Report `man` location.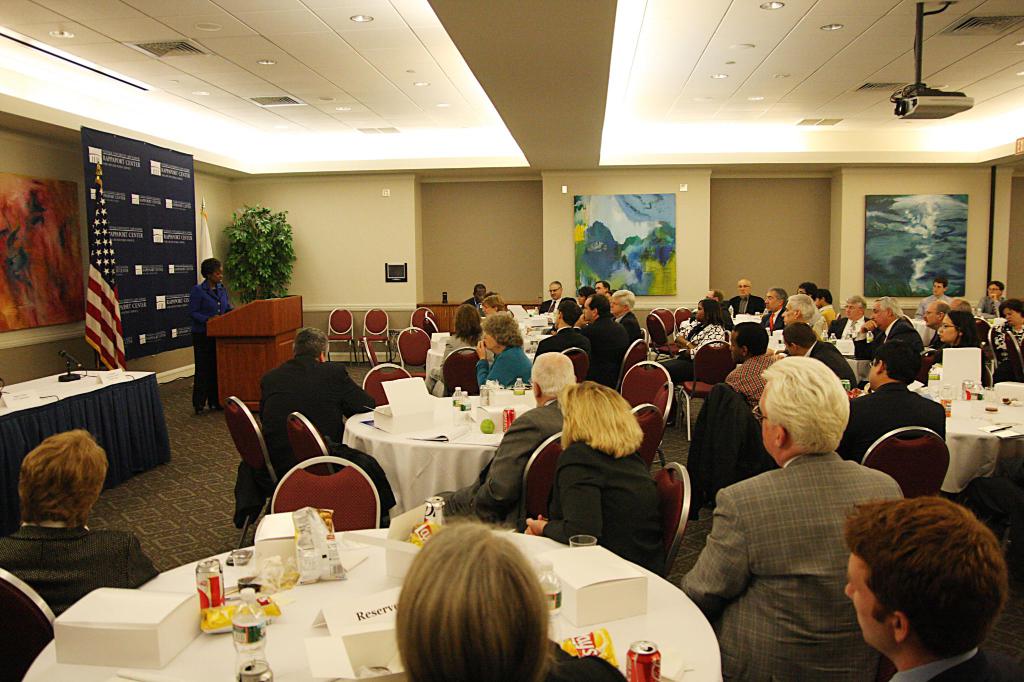
Report: <region>977, 282, 1007, 316</region>.
